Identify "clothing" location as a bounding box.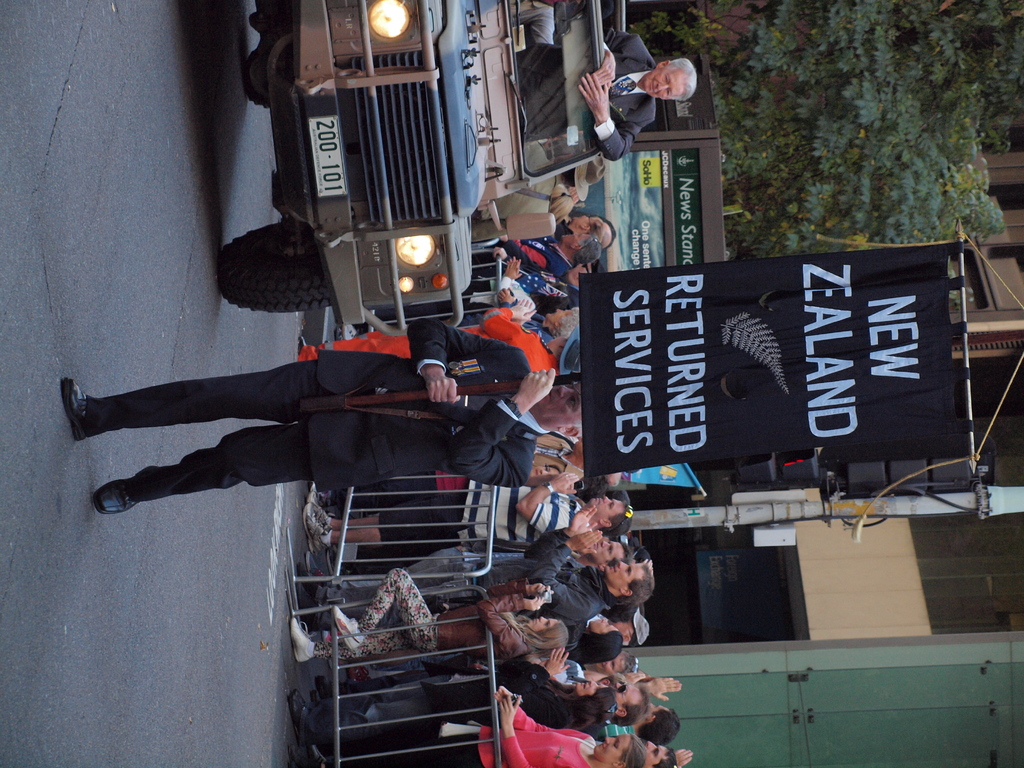
[x1=514, y1=19, x2=657, y2=166].
